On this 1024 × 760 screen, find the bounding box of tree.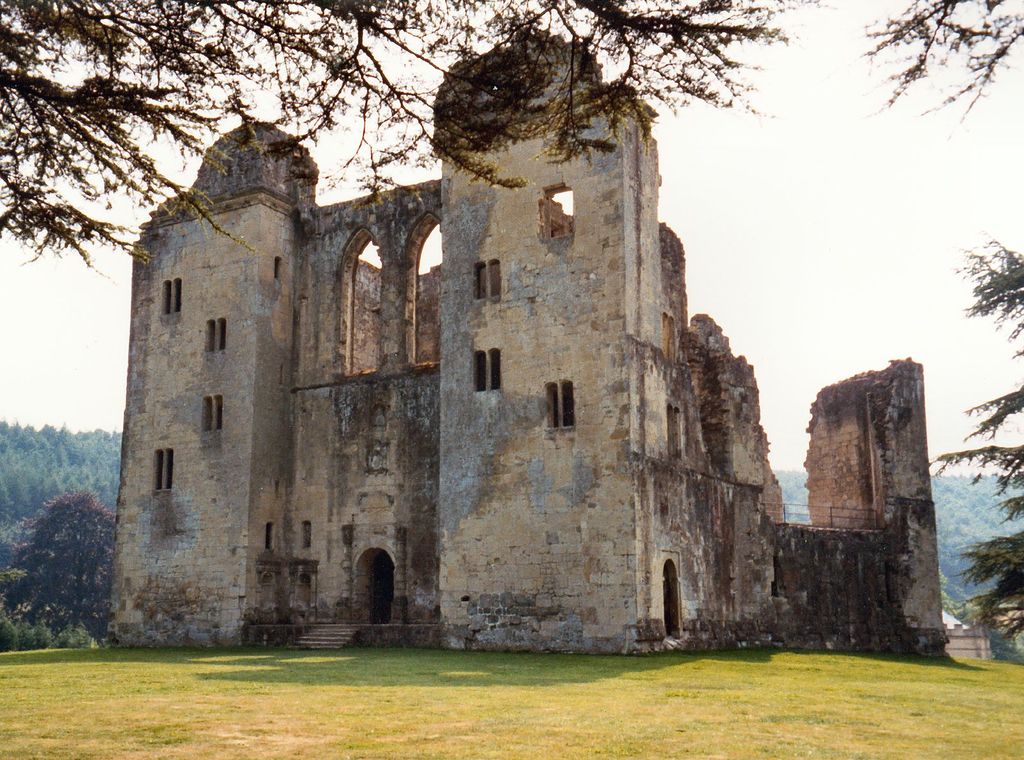
Bounding box: <region>8, 464, 105, 641</region>.
